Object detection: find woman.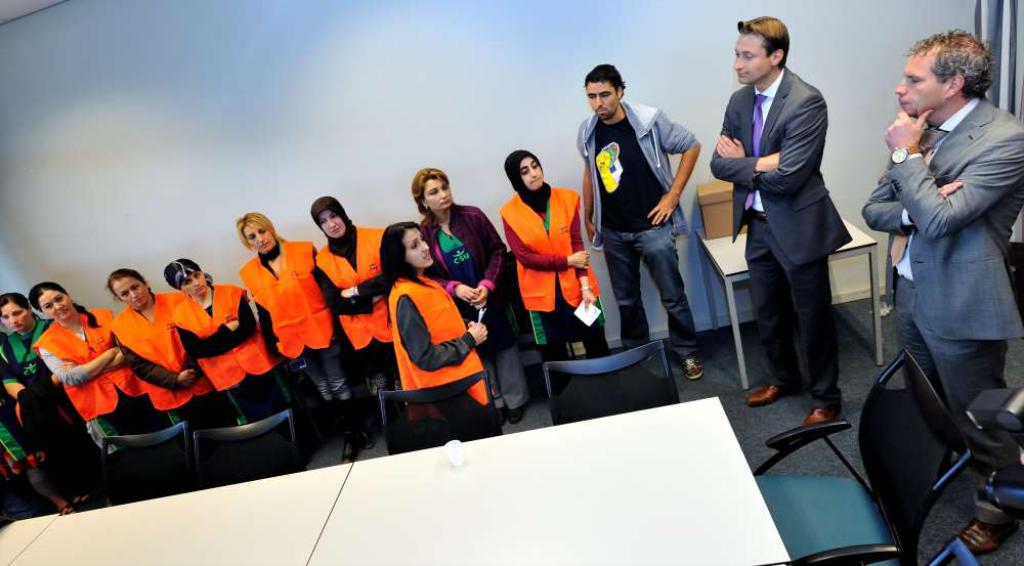
(left=3, top=290, right=102, bottom=508).
